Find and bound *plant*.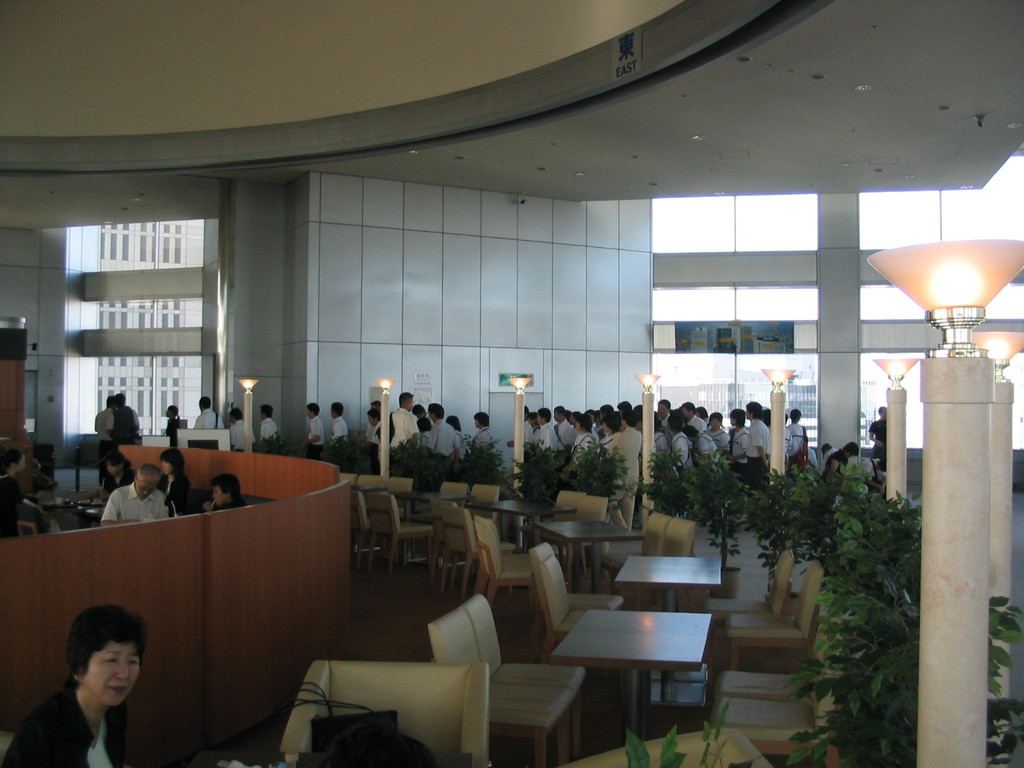
Bound: <box>465,435,521,495</box>.
